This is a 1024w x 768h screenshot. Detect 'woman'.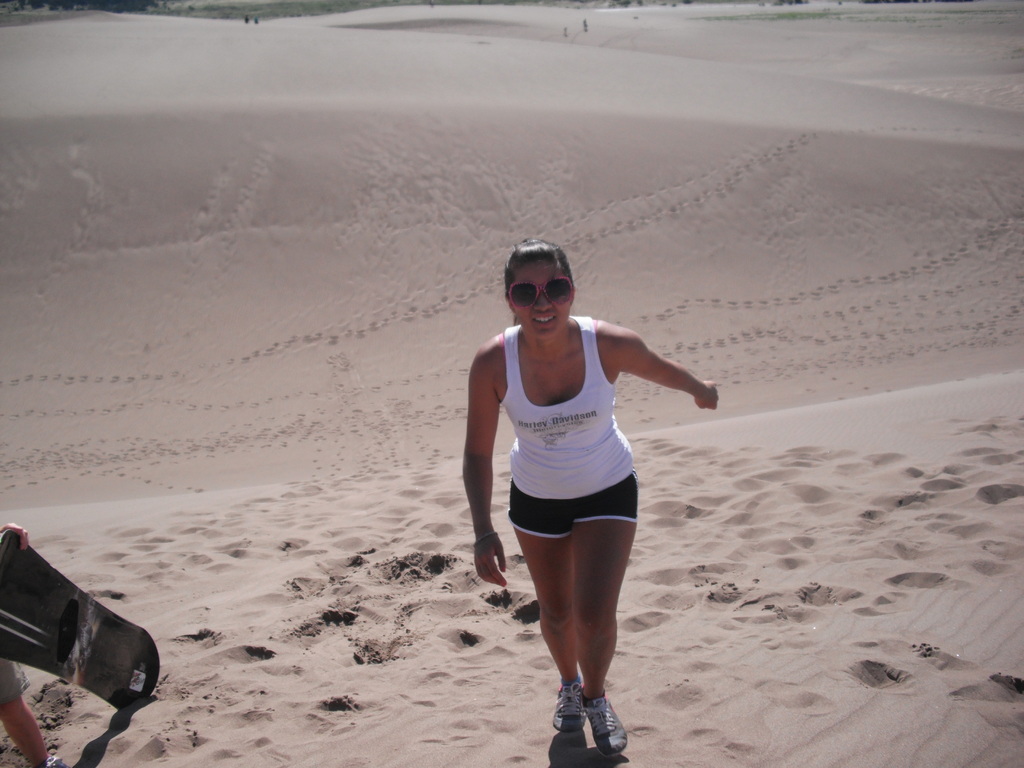
(456, 253, 687, 739).
